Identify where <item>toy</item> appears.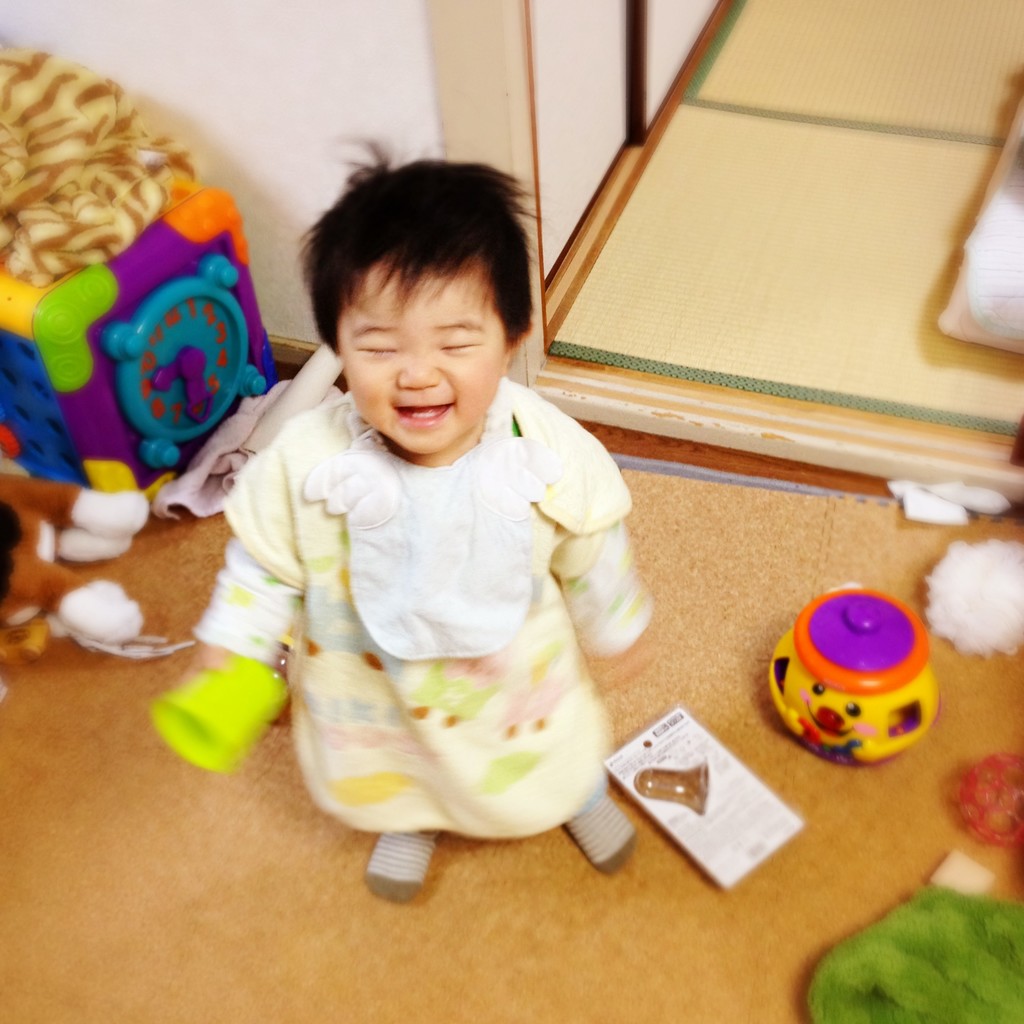
Appears at detection(0, 187, 280, 495).
